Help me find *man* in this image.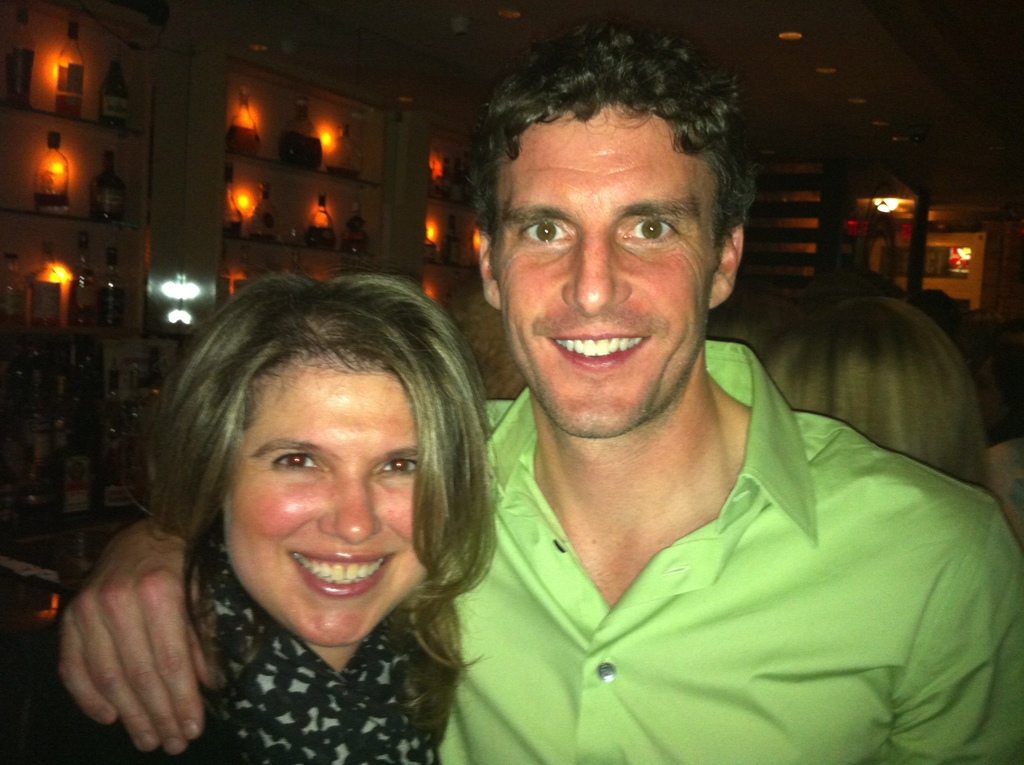
Found it: select_region(62, 27, 1023, 764).
